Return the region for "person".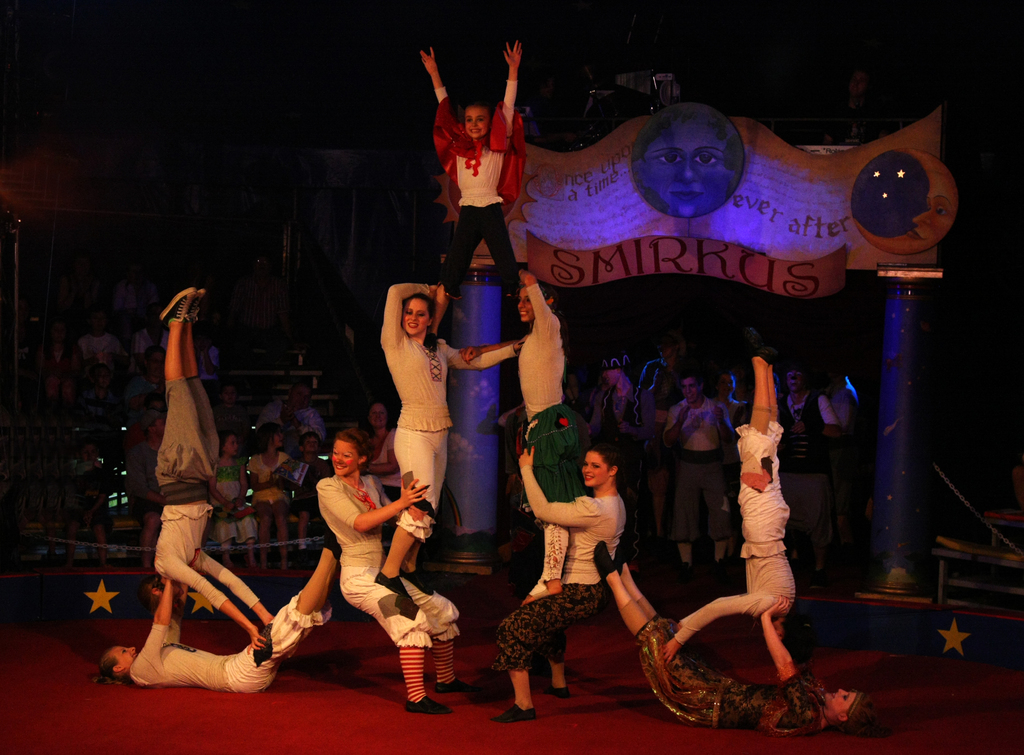
detection(507, 261, 586, 502).
